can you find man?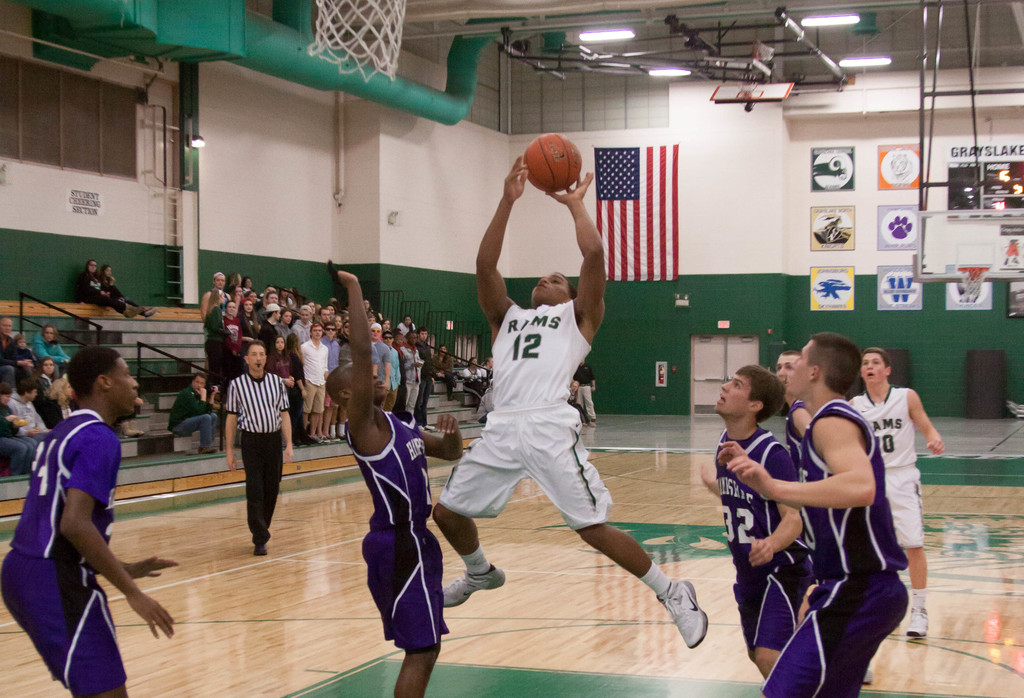
Yes, bounding box: locate(717, 330, 908, 697).
